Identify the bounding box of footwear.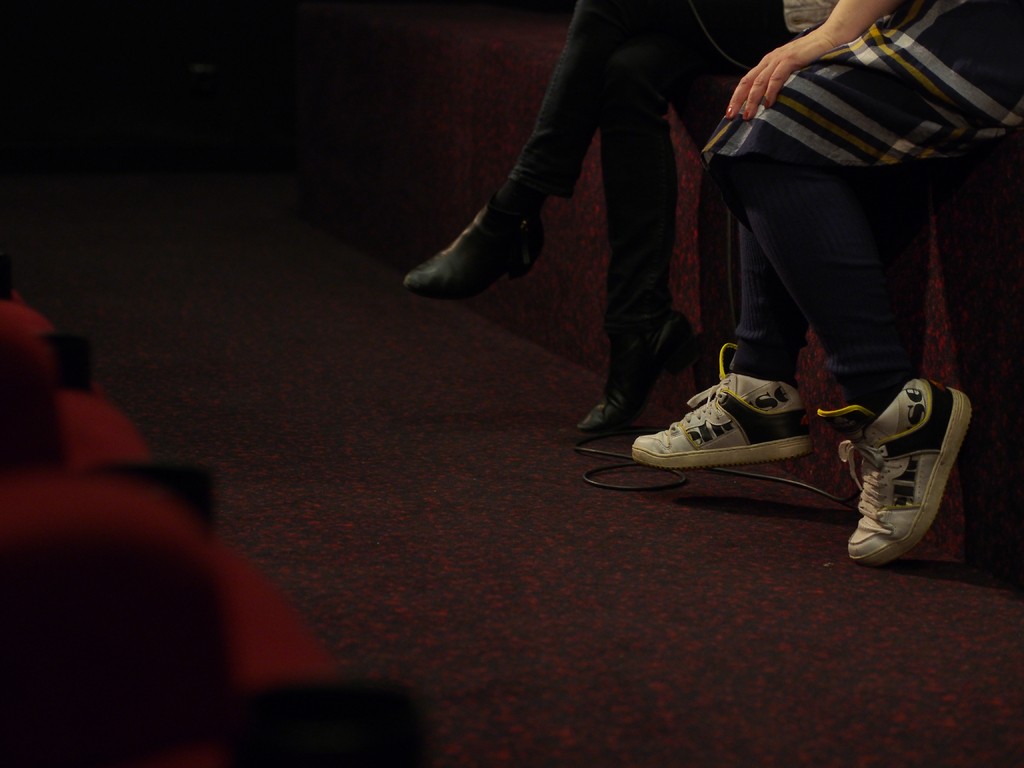
bbox(575, 311, 698, 439).
